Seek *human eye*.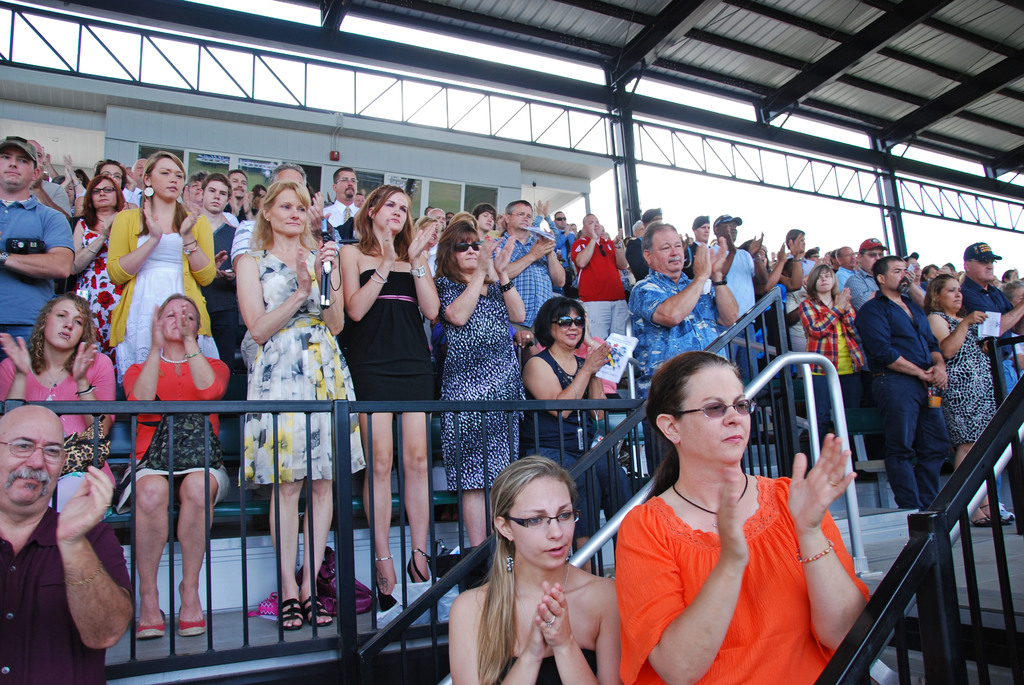
BBox(12, 439, 31, 450).
